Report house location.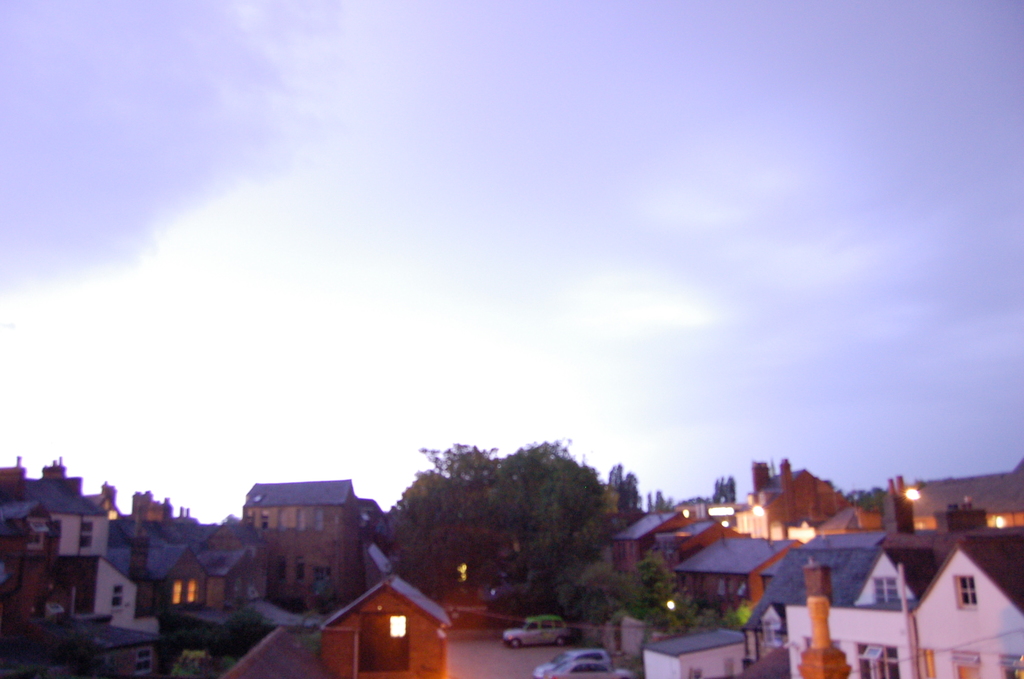
Report: Rect(676, 497, 724, 564).
